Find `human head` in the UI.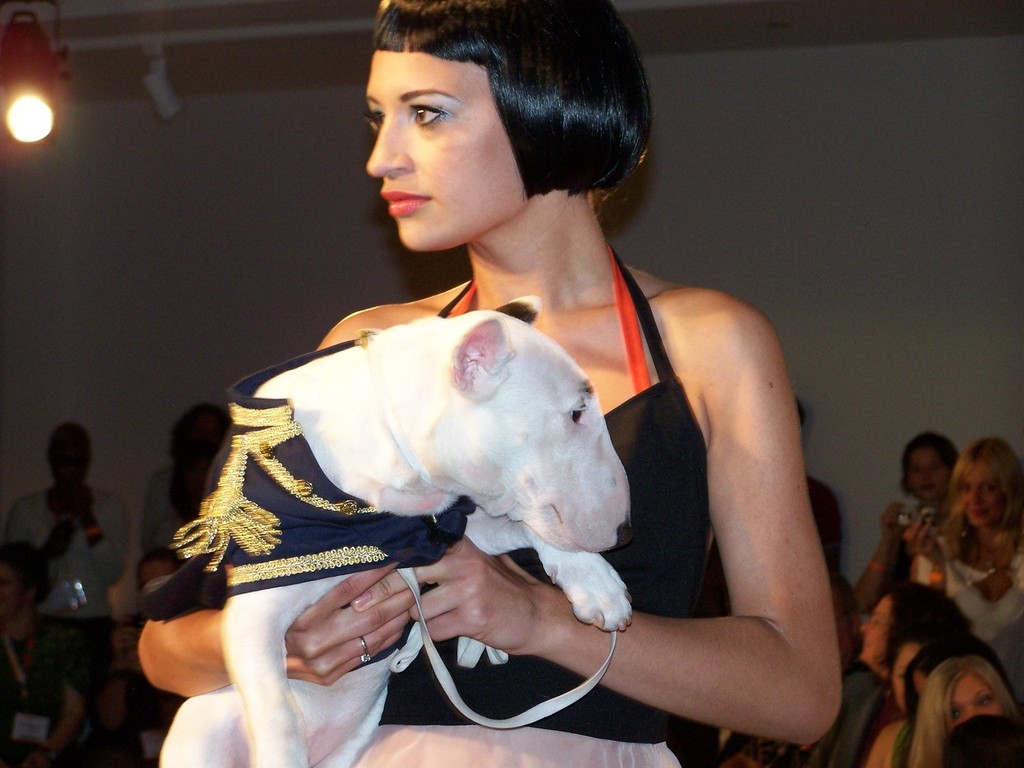
UI element at box(363, 1, 663, 245).
